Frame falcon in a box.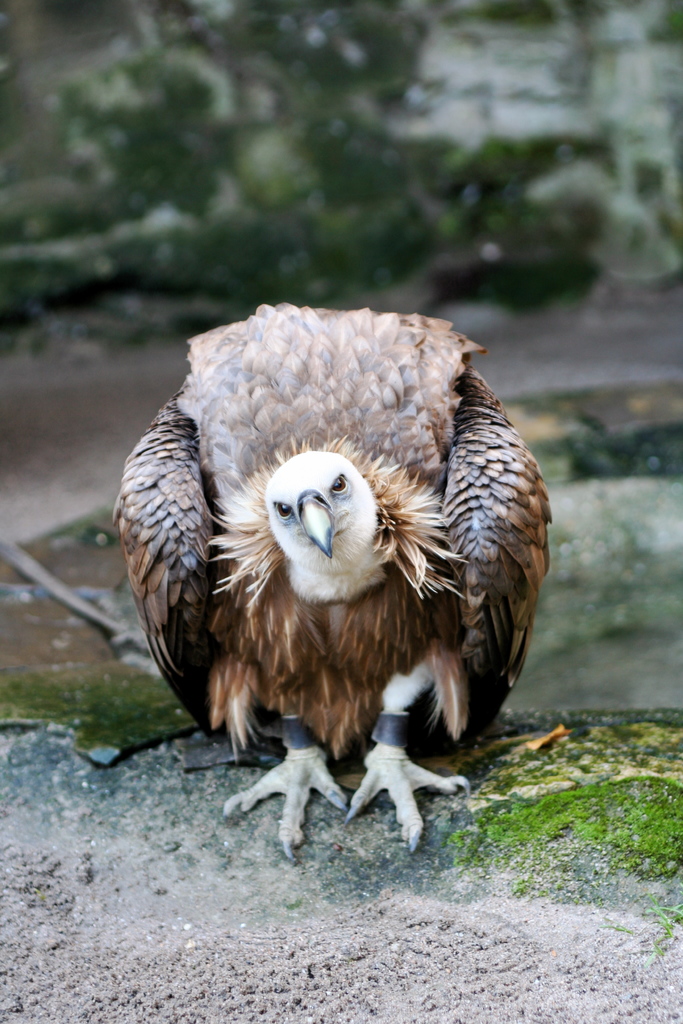
x1=106 y1=300 x2=554 y2=867.
